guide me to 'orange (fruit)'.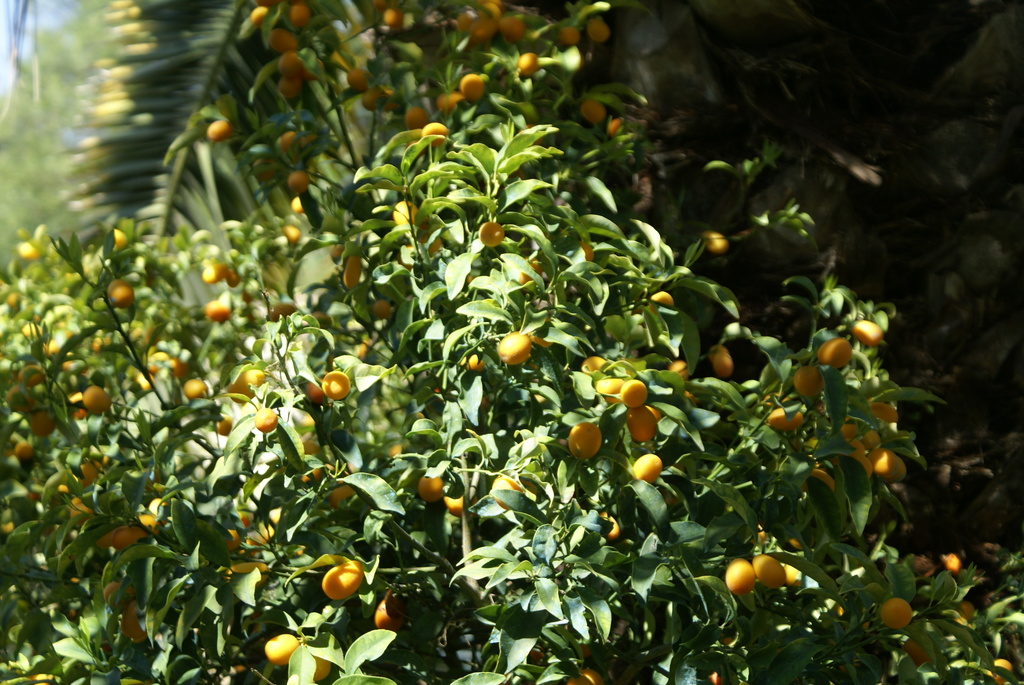
Guidance: region(325, 562, 358, 600).
